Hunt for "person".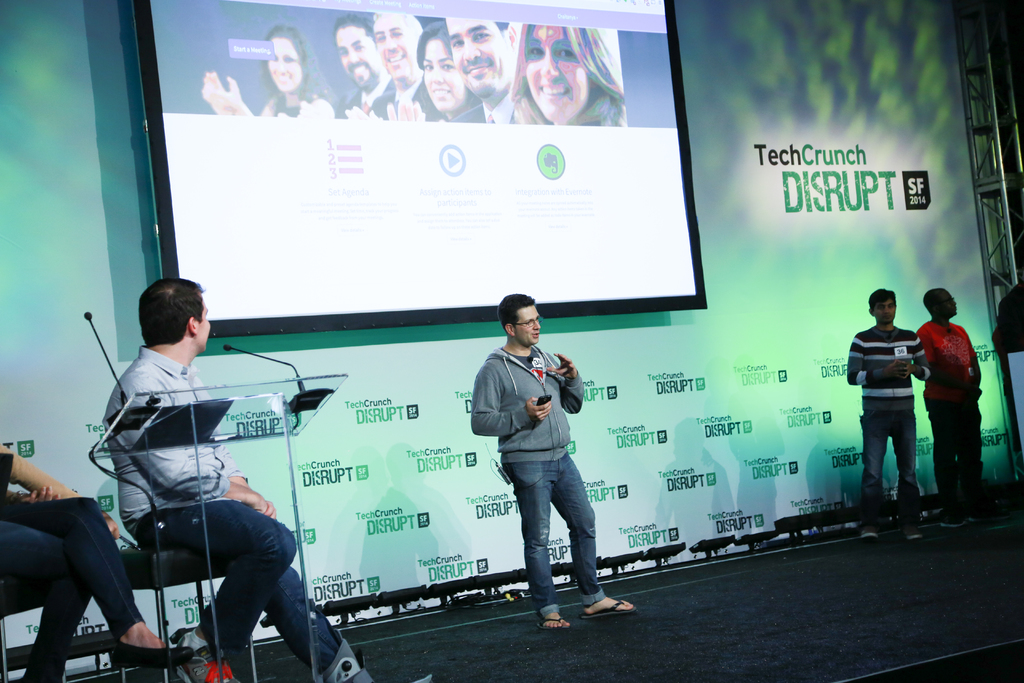
Hunted down at 100,280,390,682.
